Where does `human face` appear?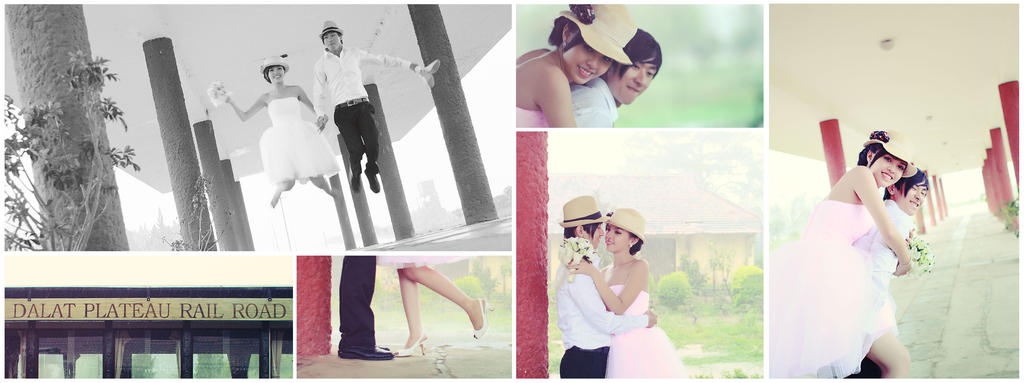
Appears at 616, 56, 657, 104.
